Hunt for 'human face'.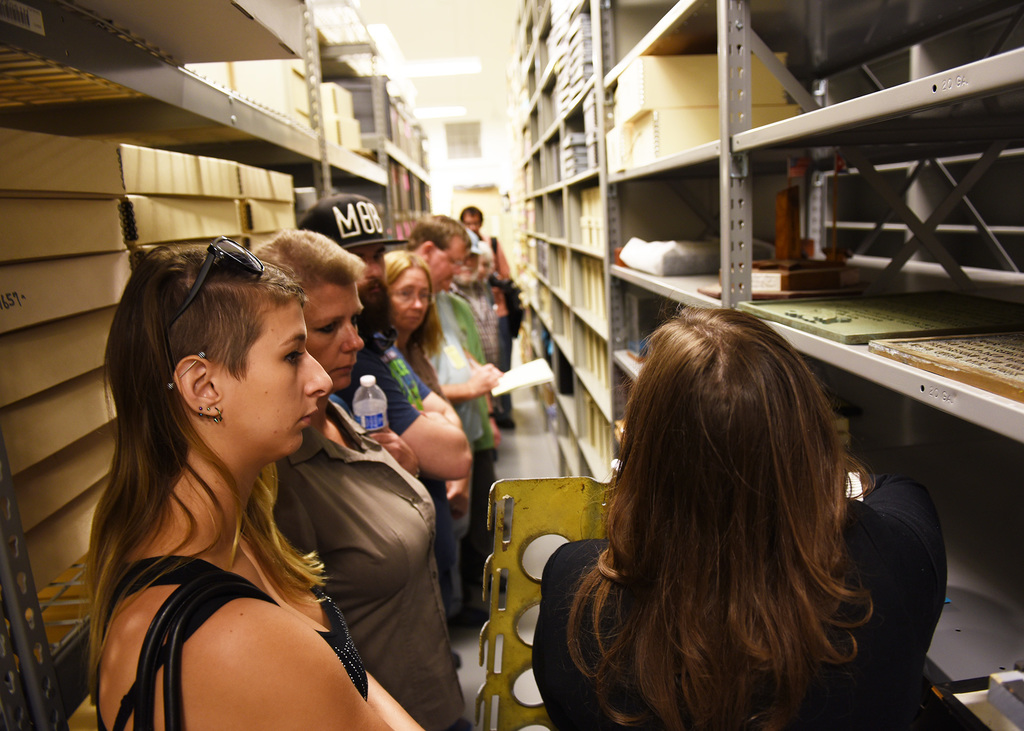
Hunted down at box=[429, 236, 471, 289].
